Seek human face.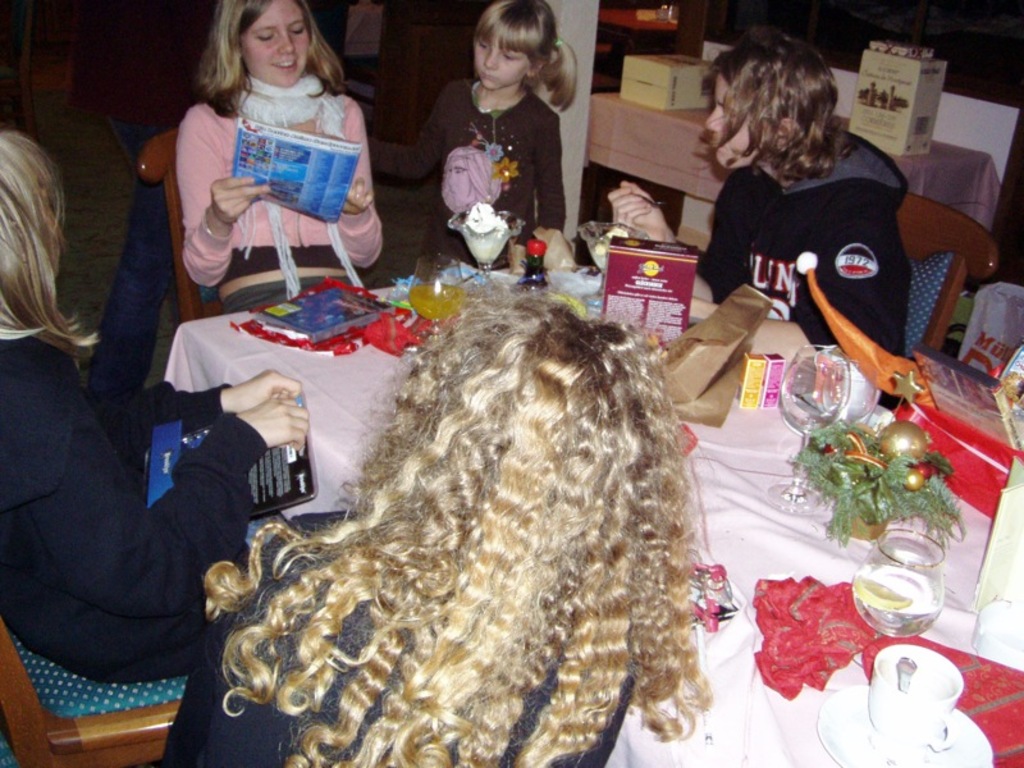
l=467, t=28, r=541, b=84.
